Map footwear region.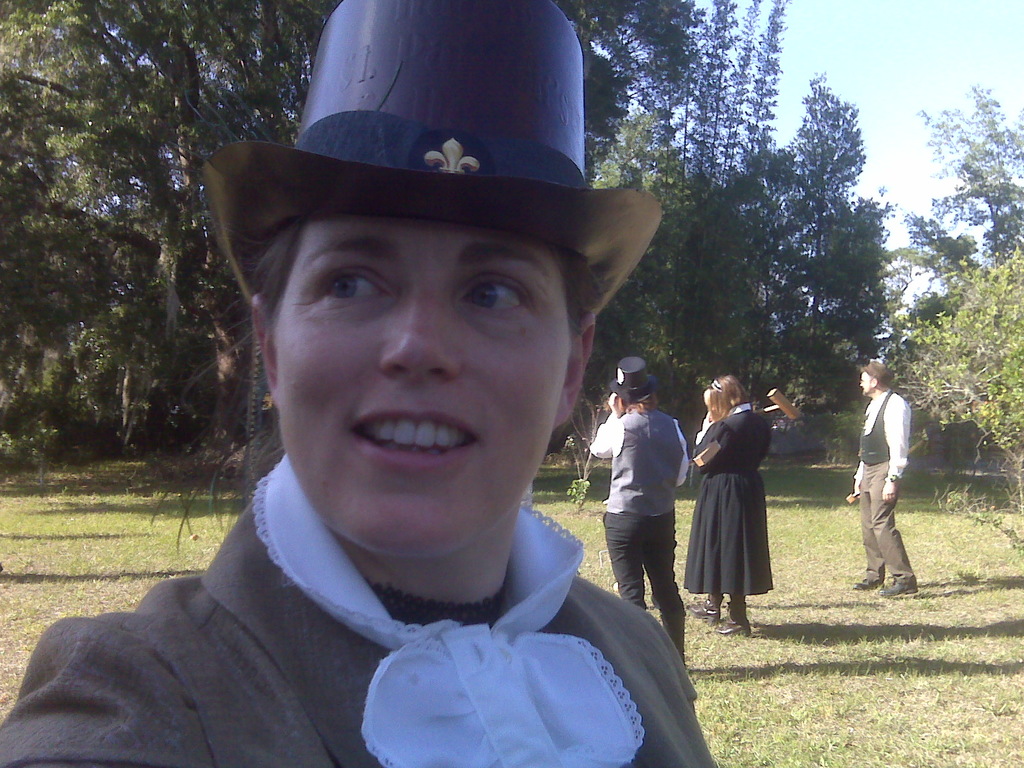
Mapped to {"x1": 714, "y1": 602, "x2": 753, "y2": 638}.
